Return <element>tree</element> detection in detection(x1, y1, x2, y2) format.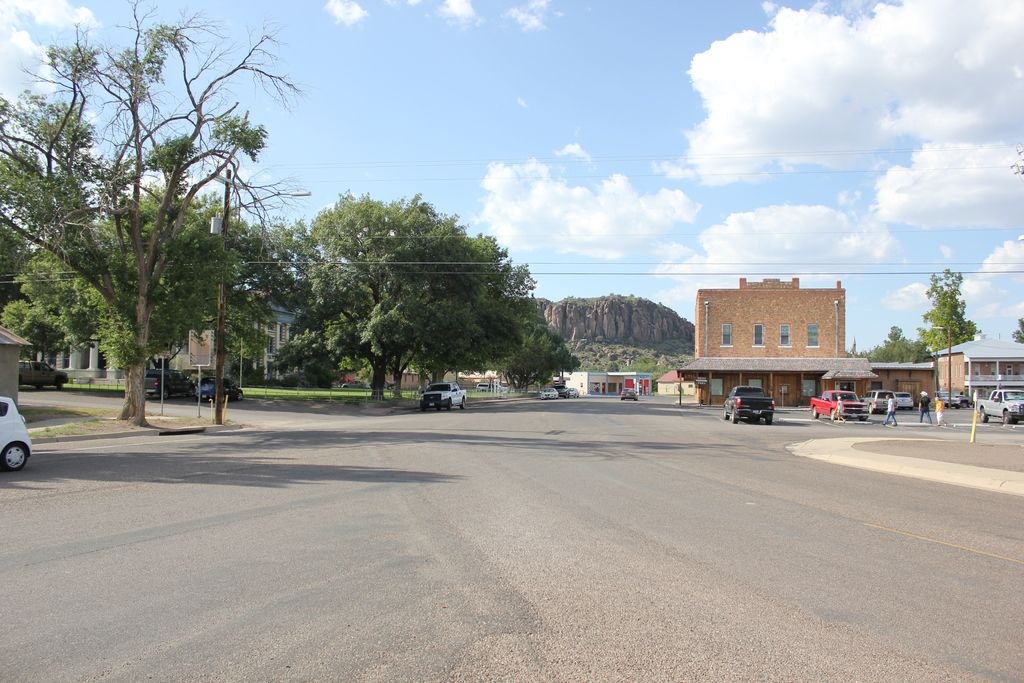
detection(852, 327, 931, 365).
